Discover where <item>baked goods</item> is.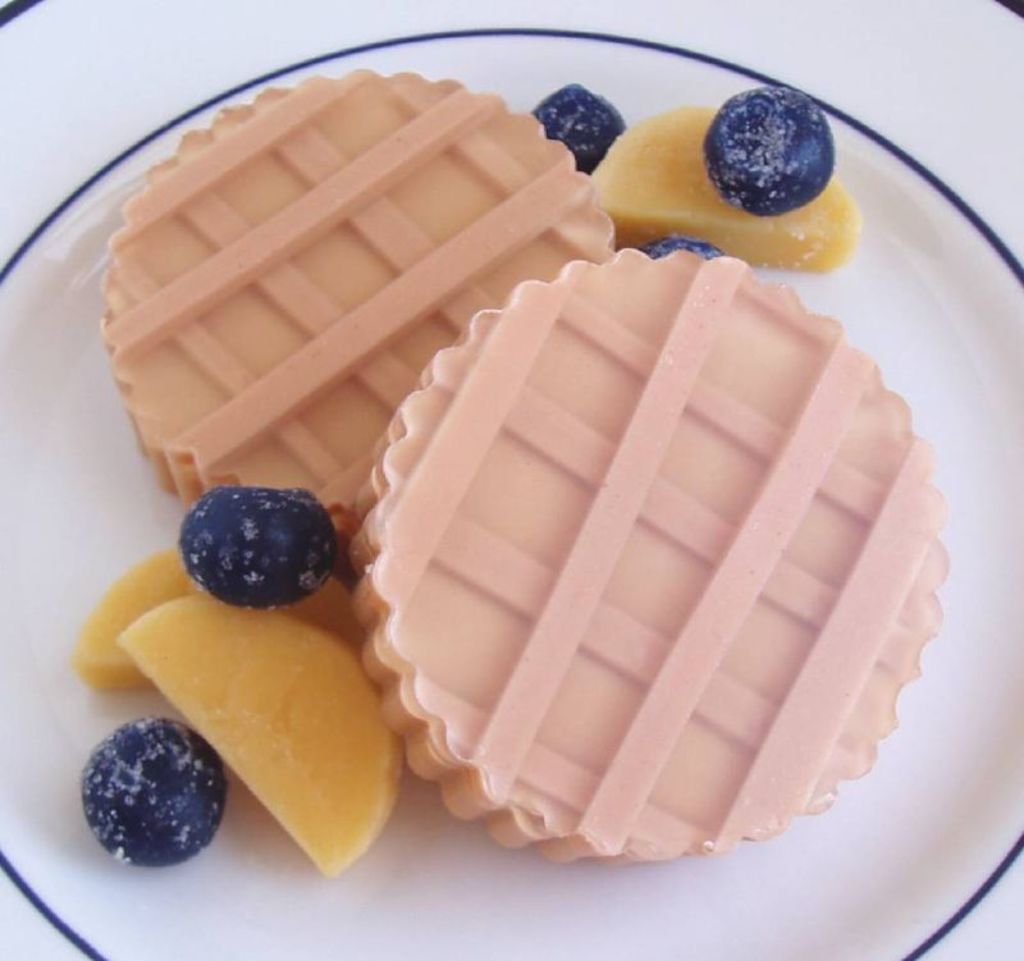
Discovered at [97, 72, 613, 534].
